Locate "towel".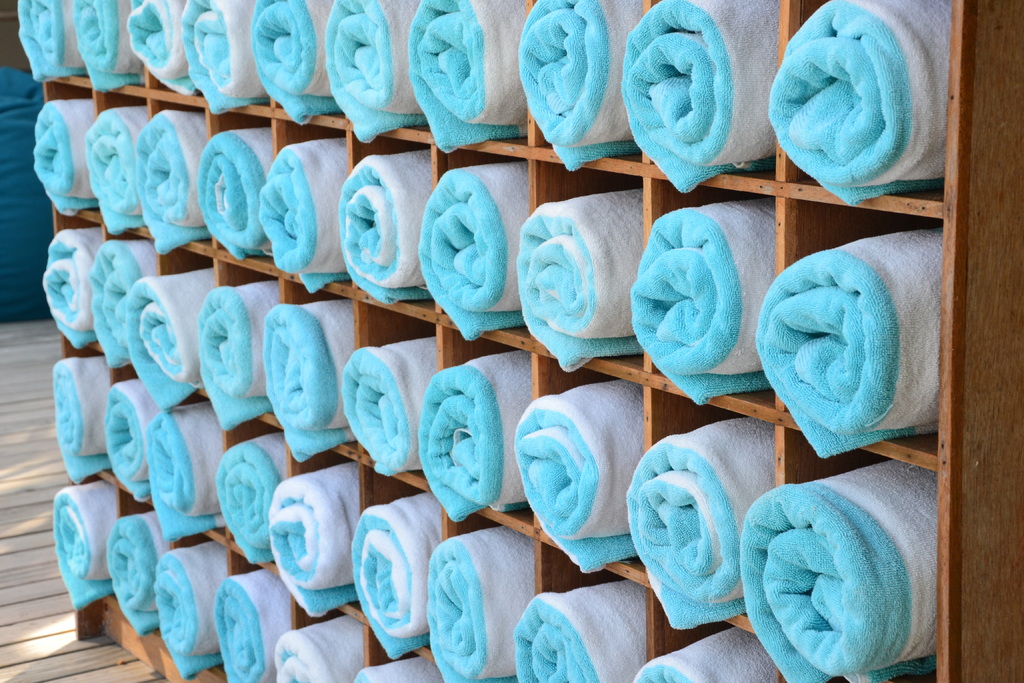
Bounding box: l=756, t=226, r=948, b=462.
